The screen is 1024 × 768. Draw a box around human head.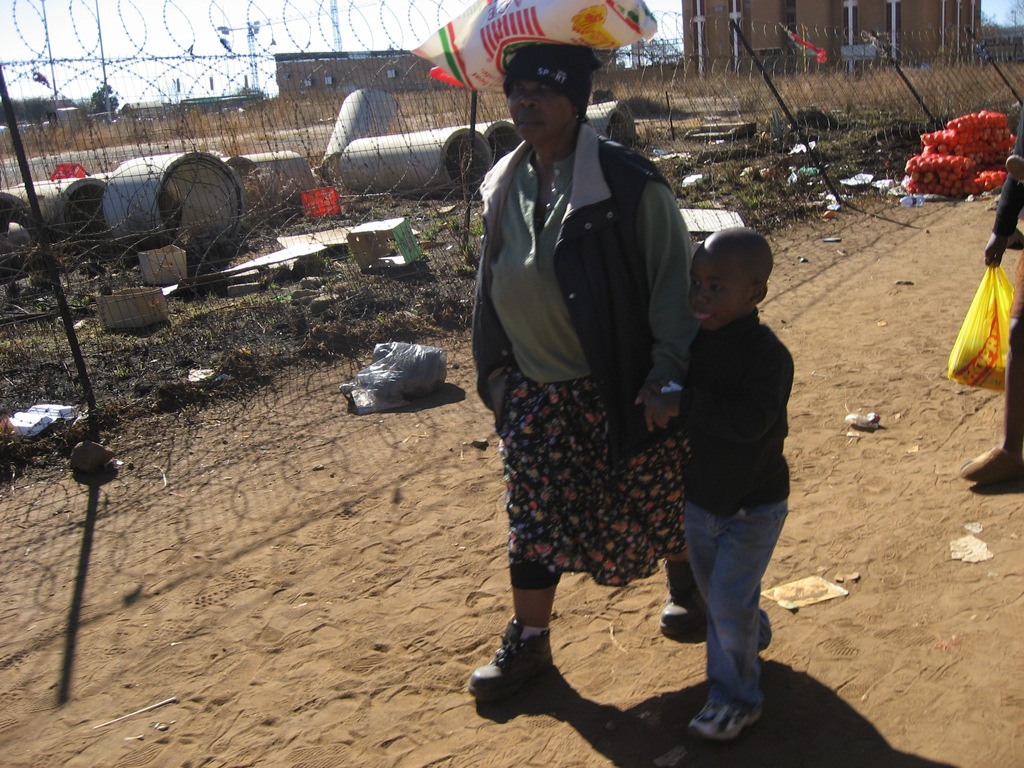
(left=495, top=32, right=608, bottom=142).
